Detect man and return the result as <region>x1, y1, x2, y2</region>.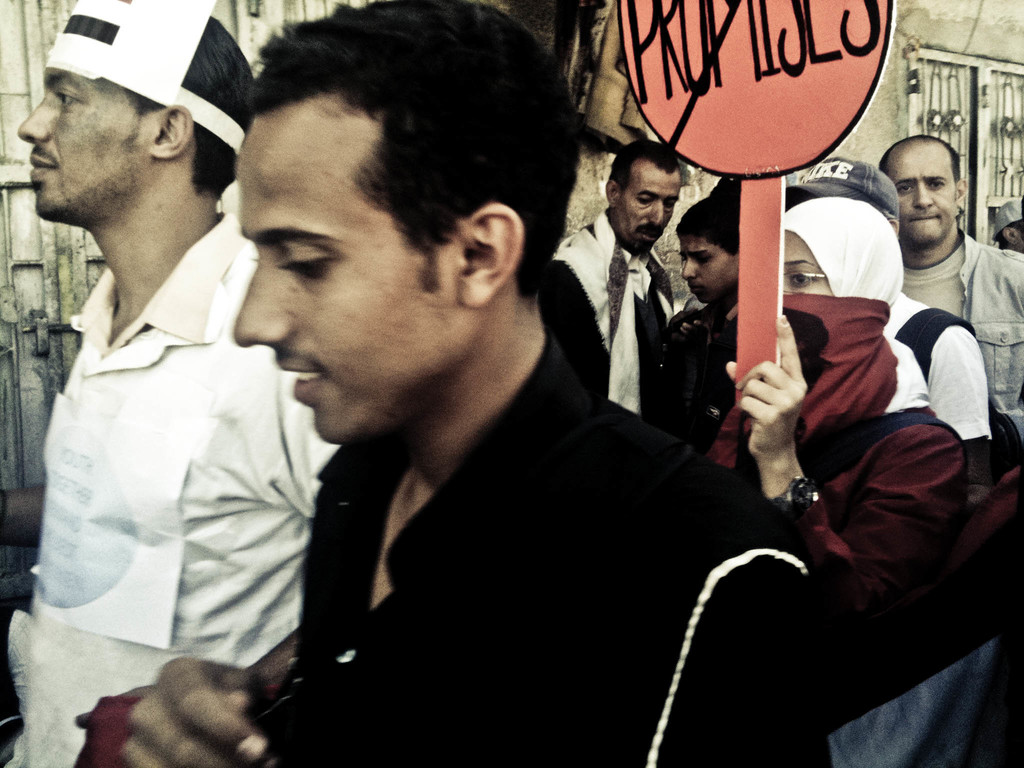
<region>549, 138, 684, 421</region>.
